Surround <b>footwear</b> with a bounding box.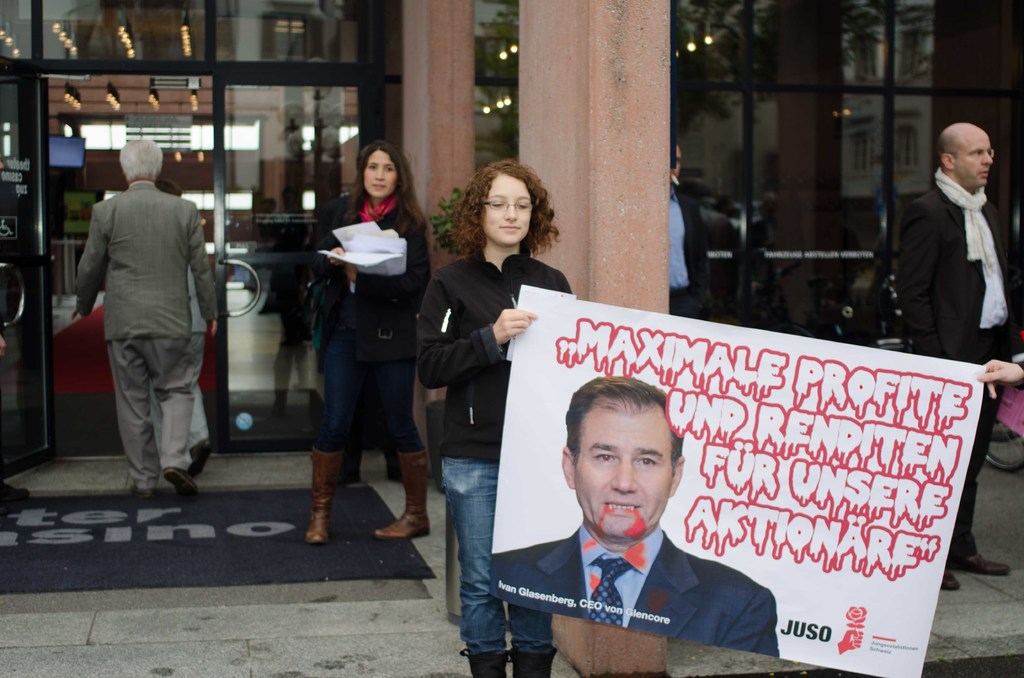
<box>125,478,156,500</box>.
